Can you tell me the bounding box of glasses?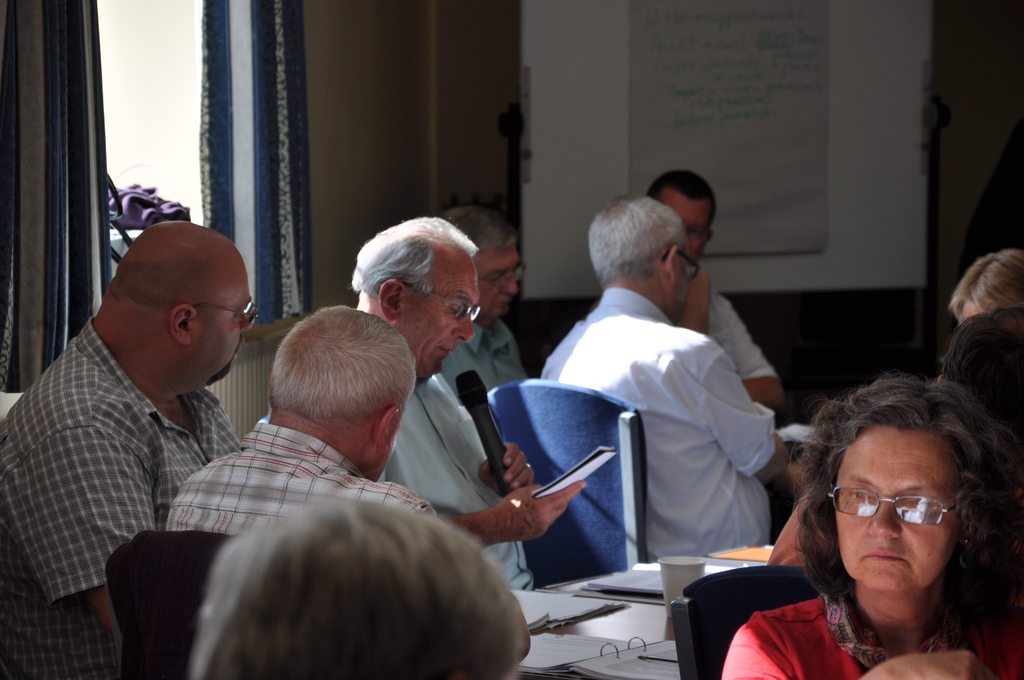
(195, 300, 259, 329).
